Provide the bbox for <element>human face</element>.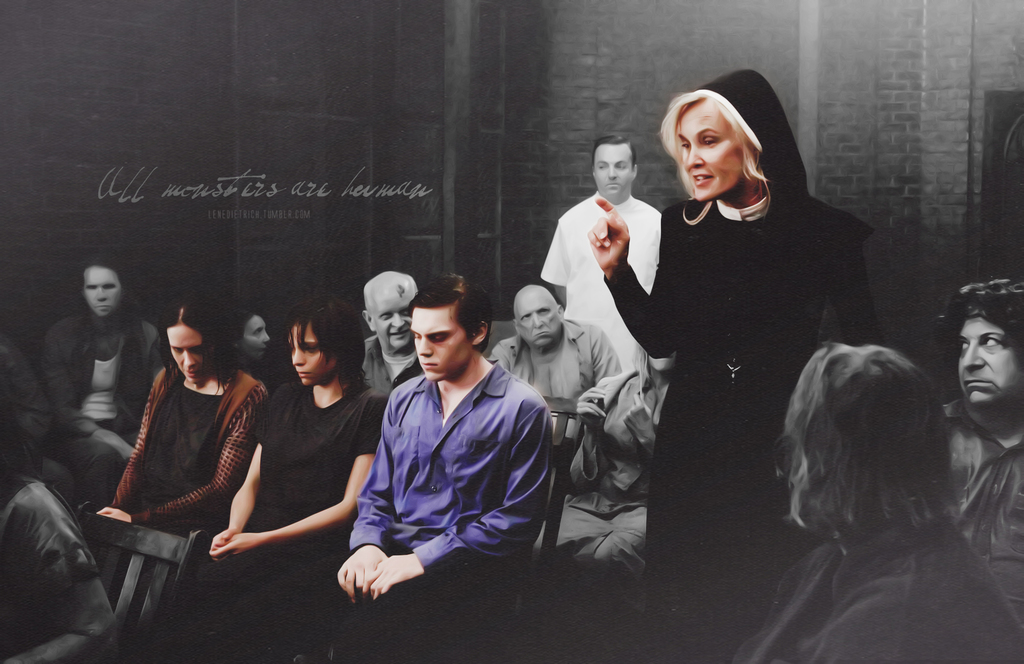
crop(247, 316, 271, 361).
